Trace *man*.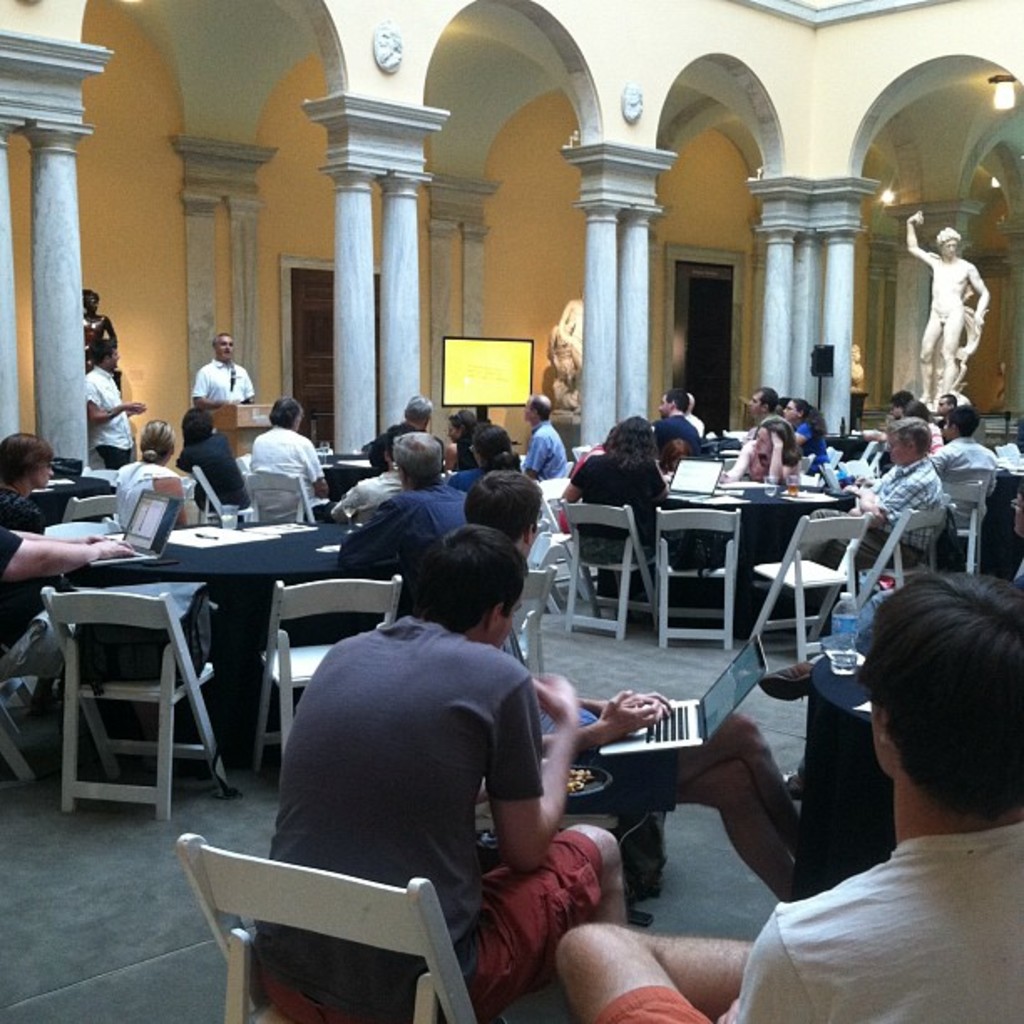
Traced to region(328, 452, 403, 514).
